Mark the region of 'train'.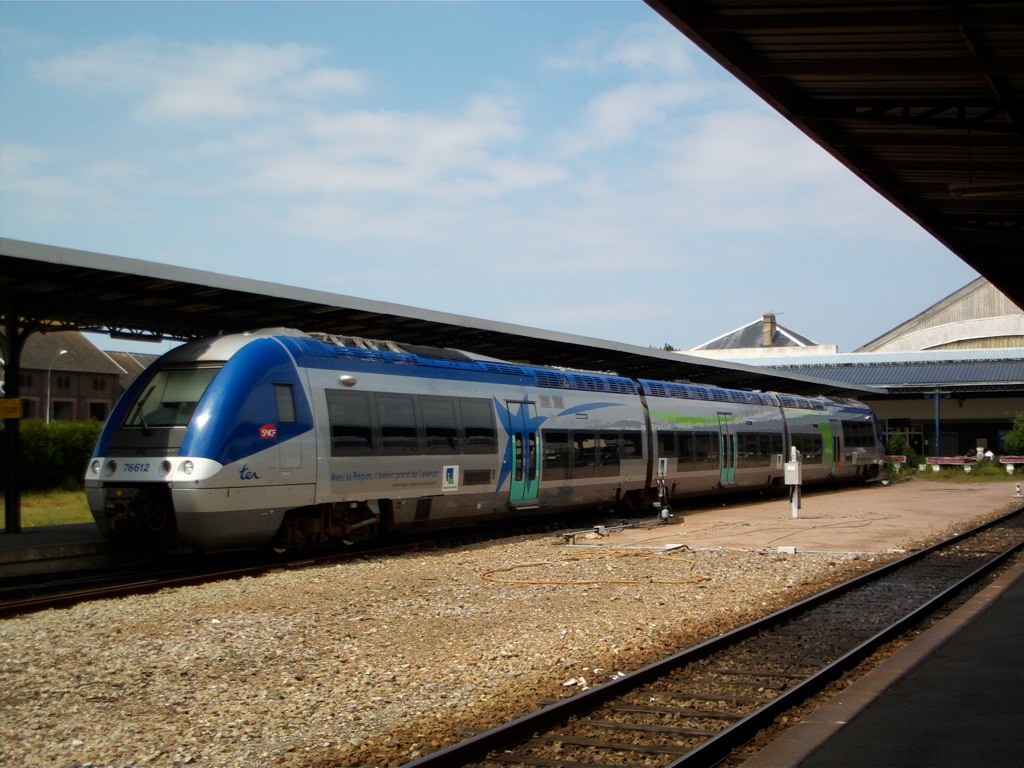
Region: <region>82, 318, 898, 564</region>.
